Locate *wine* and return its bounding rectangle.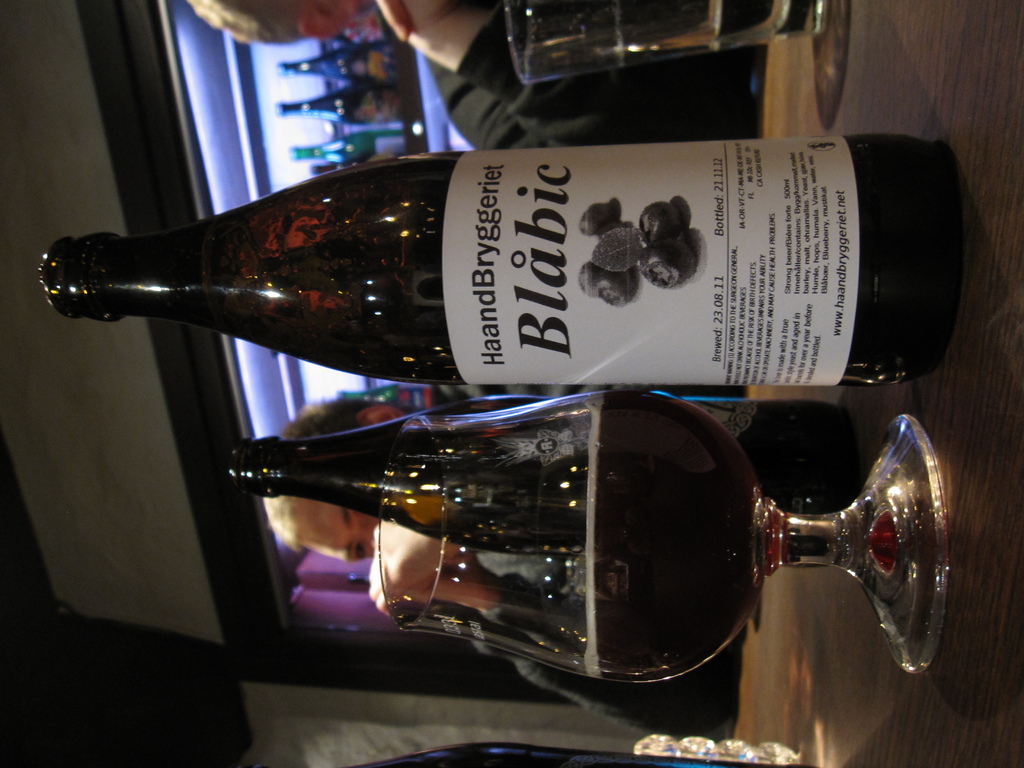
region(287, 129, 405, 161).
